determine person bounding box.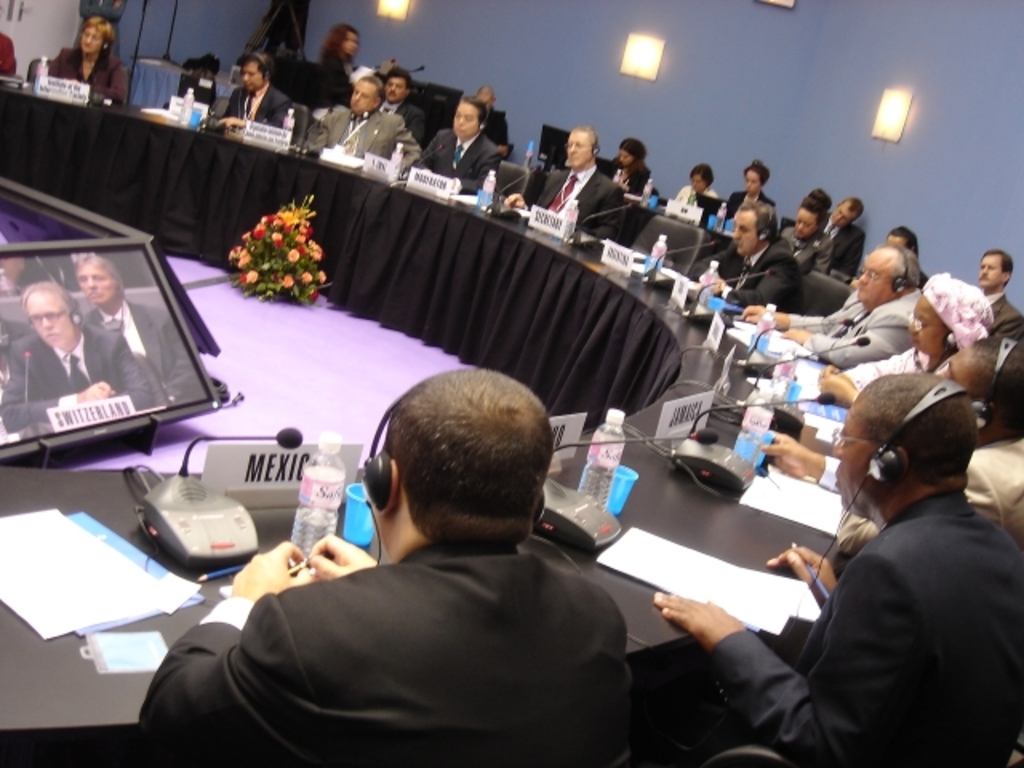
Determined: Rect(736, 250, 938, 394).
